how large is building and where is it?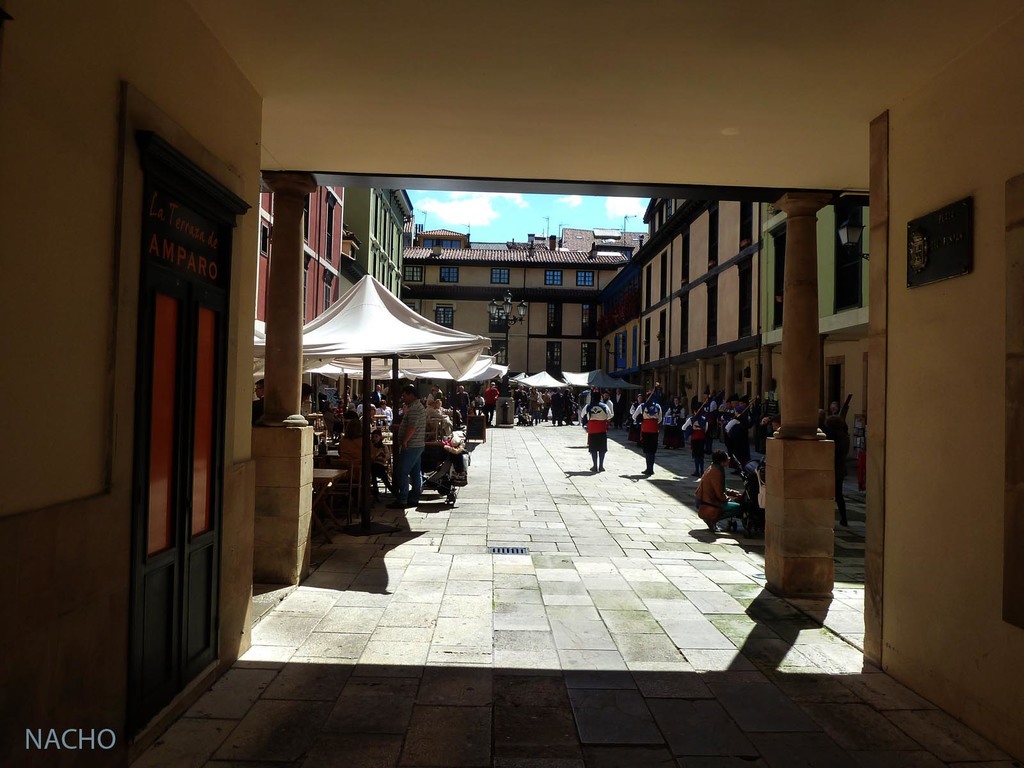
Bounding box: l=401, t=228, r=647, b=375.
